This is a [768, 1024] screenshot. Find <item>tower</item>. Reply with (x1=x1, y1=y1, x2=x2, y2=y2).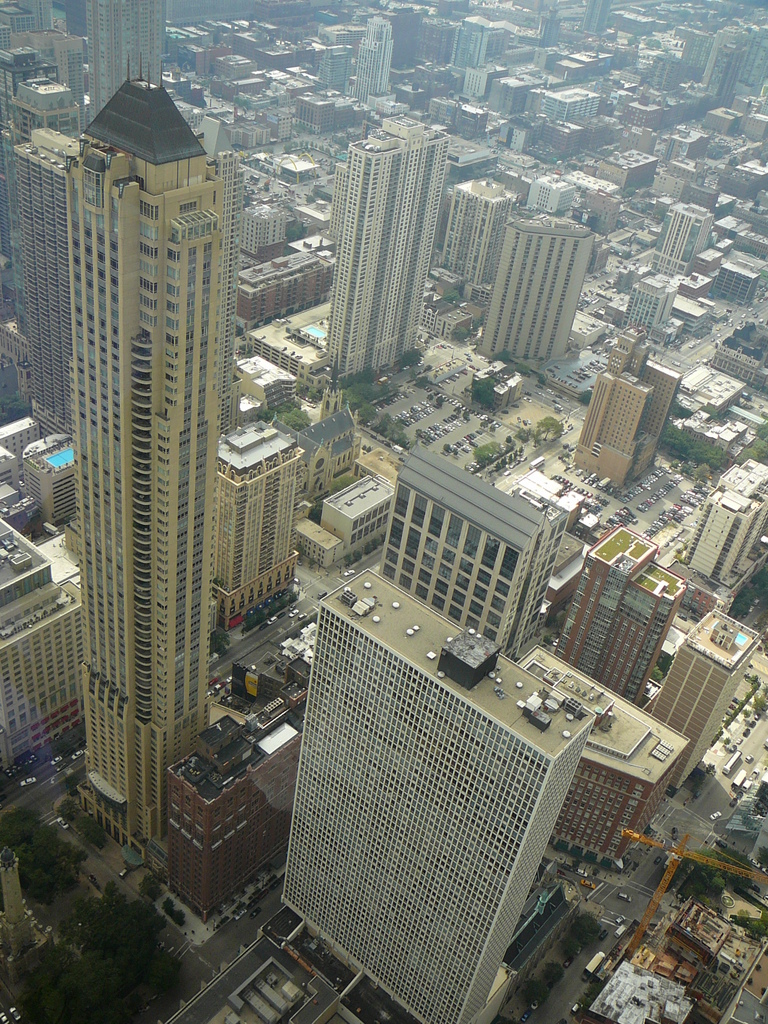
(x1=342, y1=116, x2=433, y2=374).
